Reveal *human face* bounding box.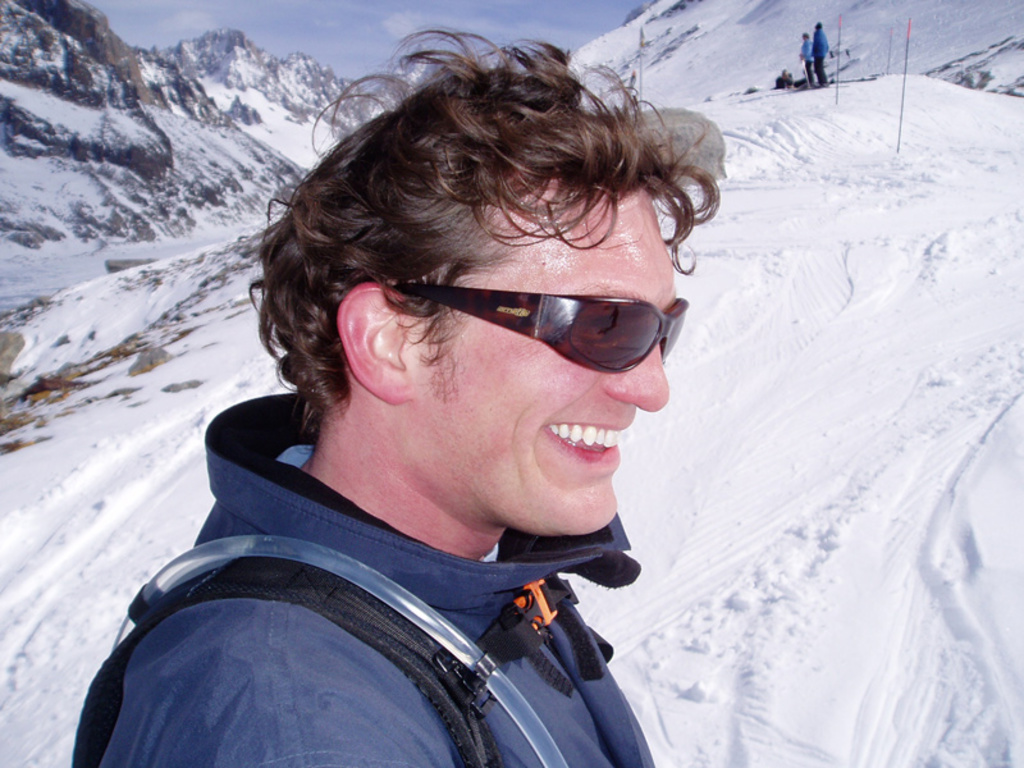
Revealed: 421,198,676,524.
